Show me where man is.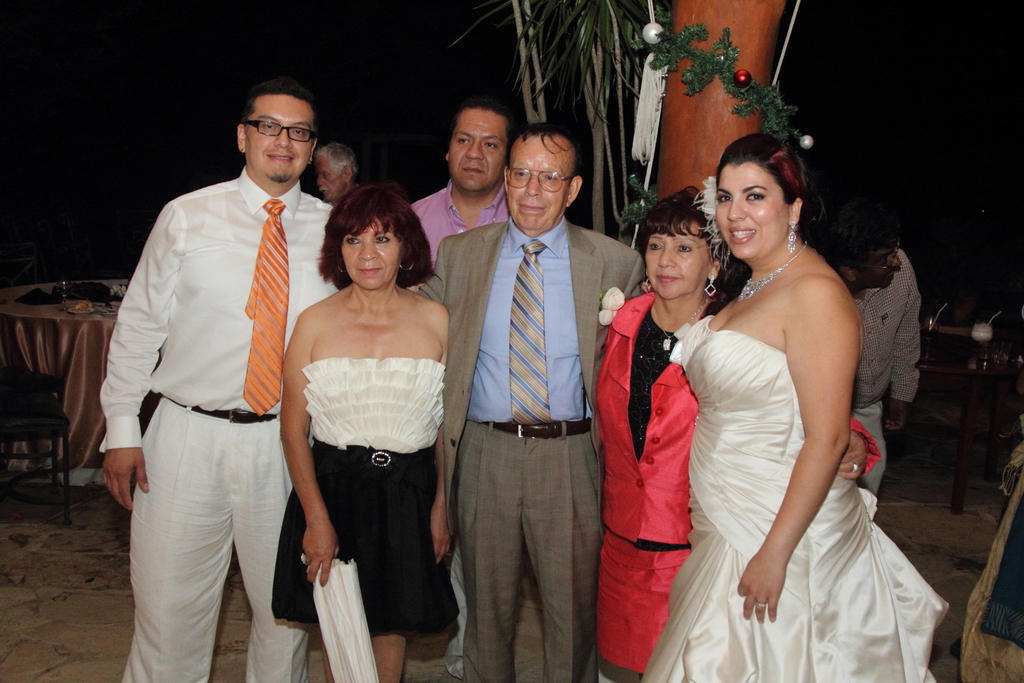
man is at BBox(94, 68, 344, 665).
